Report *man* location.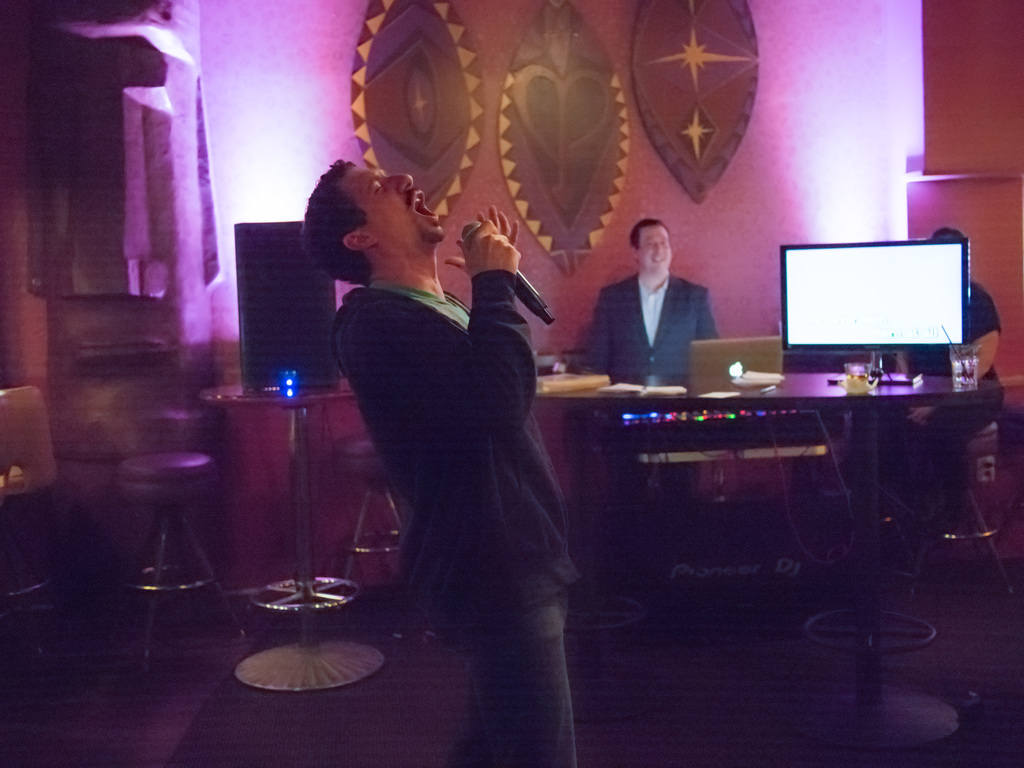
Report: x1=307, y1=152, x2=592, y2=730.
